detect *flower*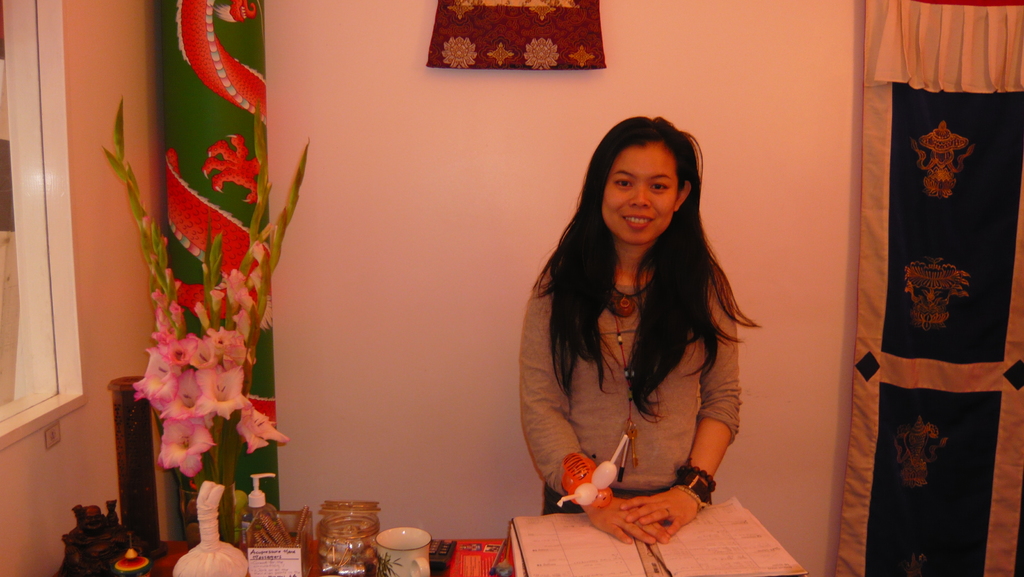
x1=205 y1=325 x2=247 y2=363
